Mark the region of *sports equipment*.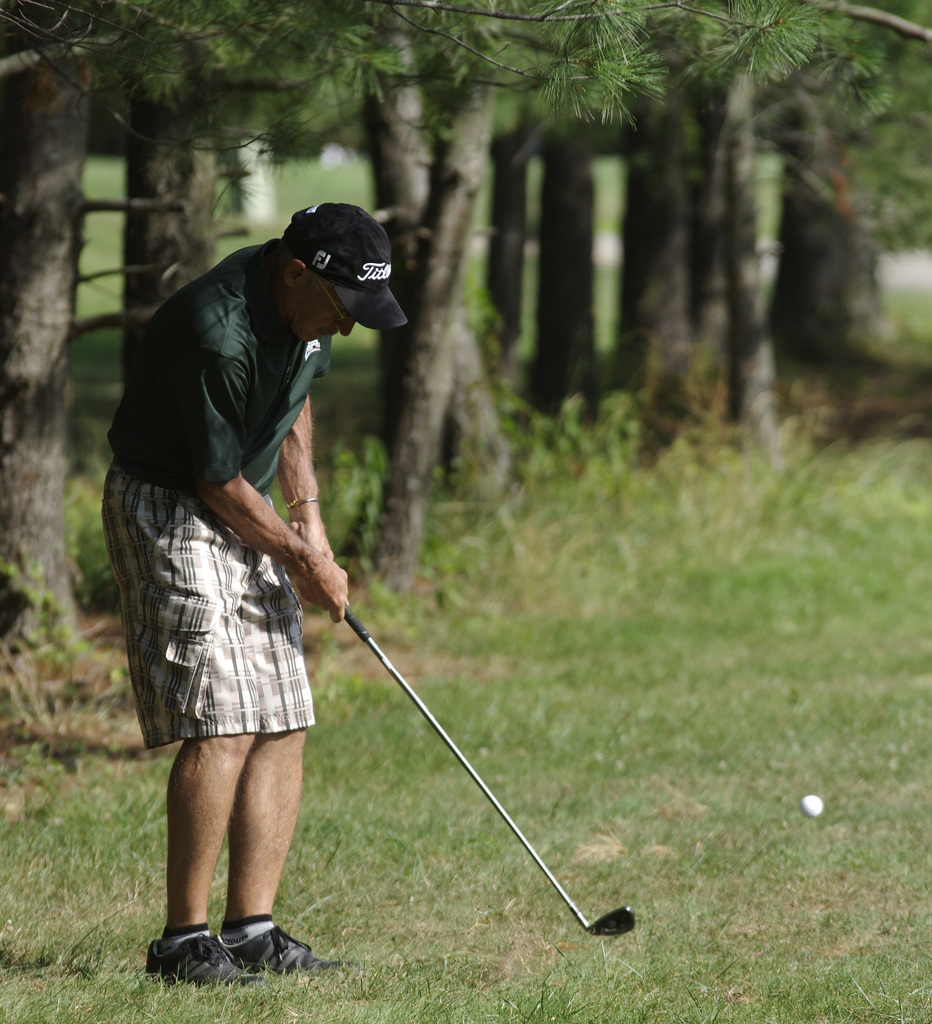
Region: <box>801,794,826,817</box>.
